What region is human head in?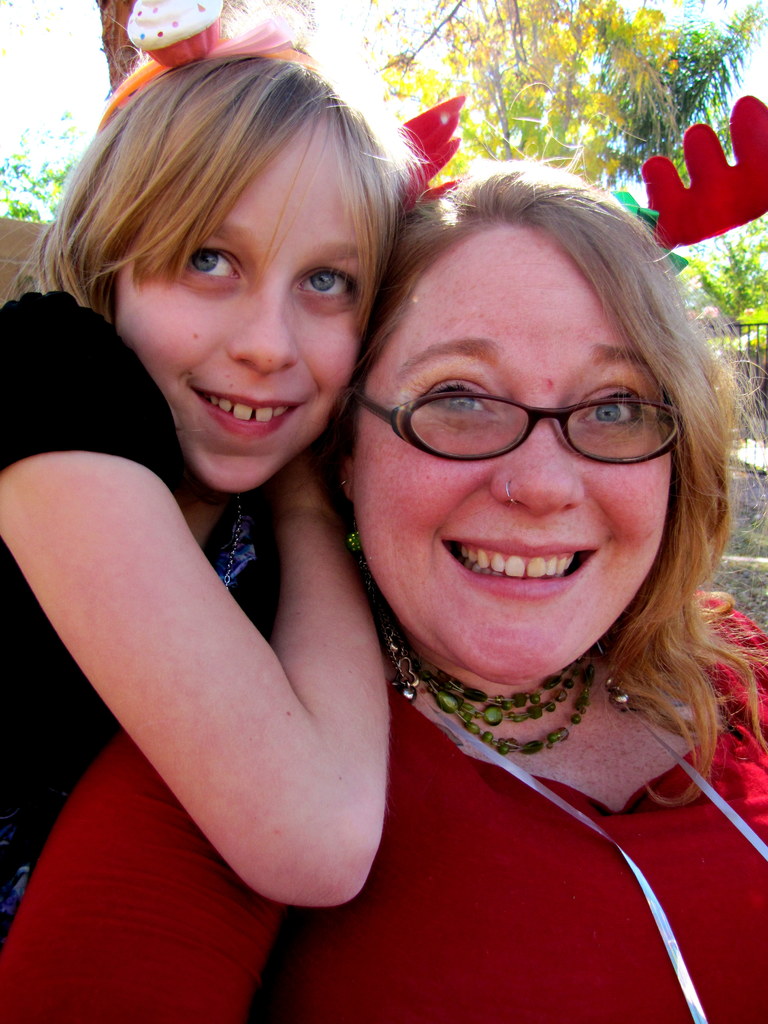
pyautogui.locateOnScreen(336, 165, 708, 693).
